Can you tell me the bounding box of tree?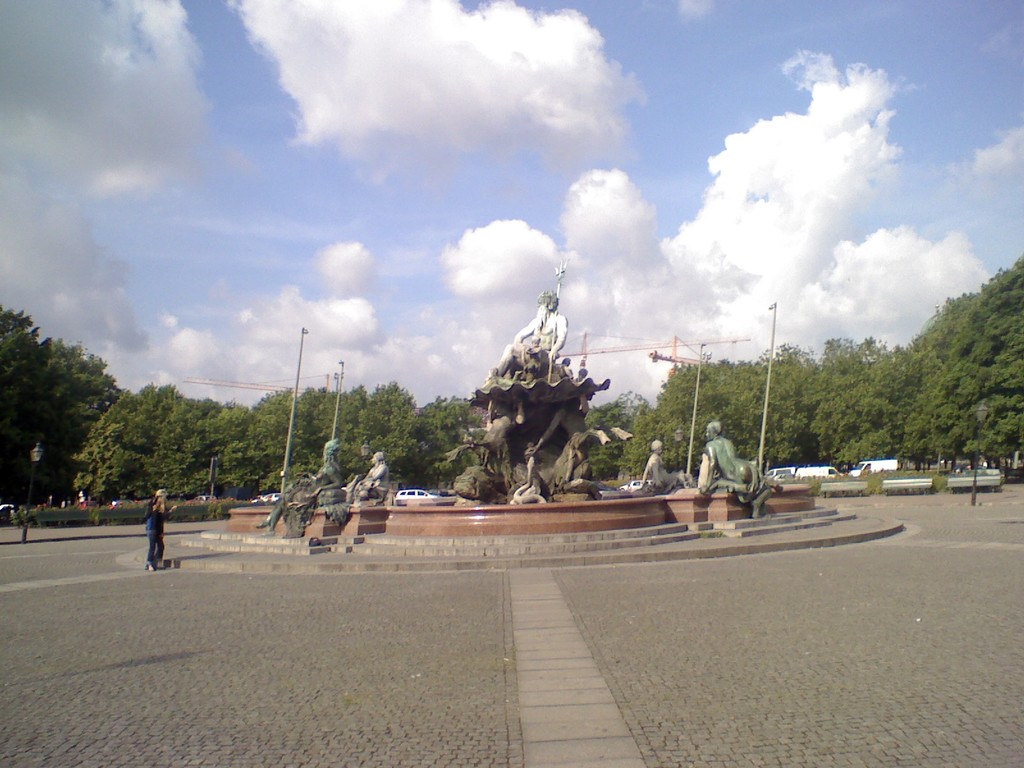
box=[3, 306, 74, 503].
